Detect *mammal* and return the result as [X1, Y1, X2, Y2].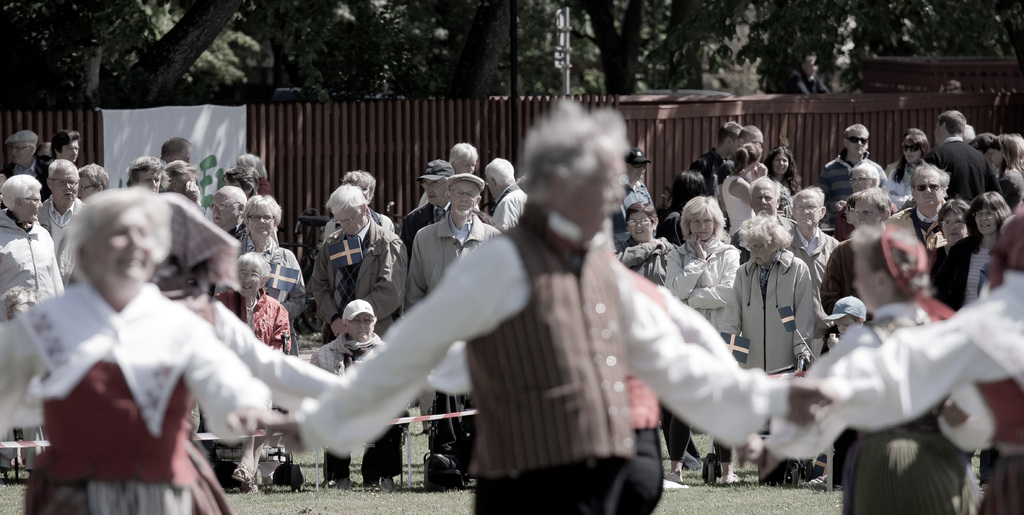
[45, 163, 333, 487].
